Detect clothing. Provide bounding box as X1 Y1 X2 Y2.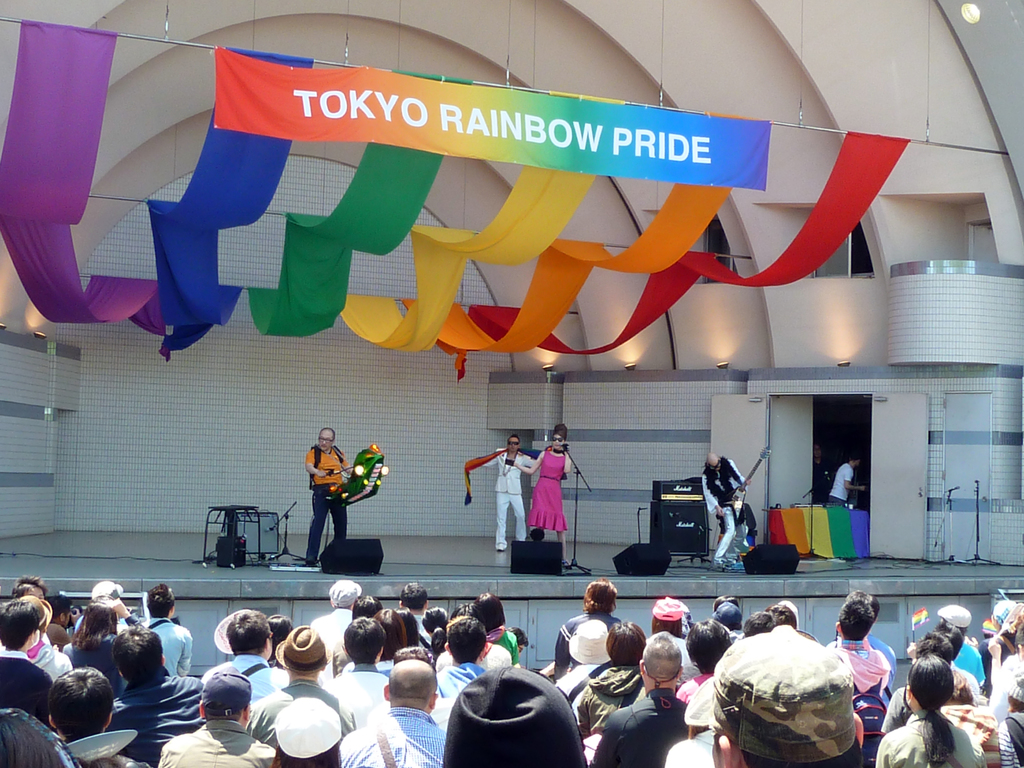
701 456 746 558.
